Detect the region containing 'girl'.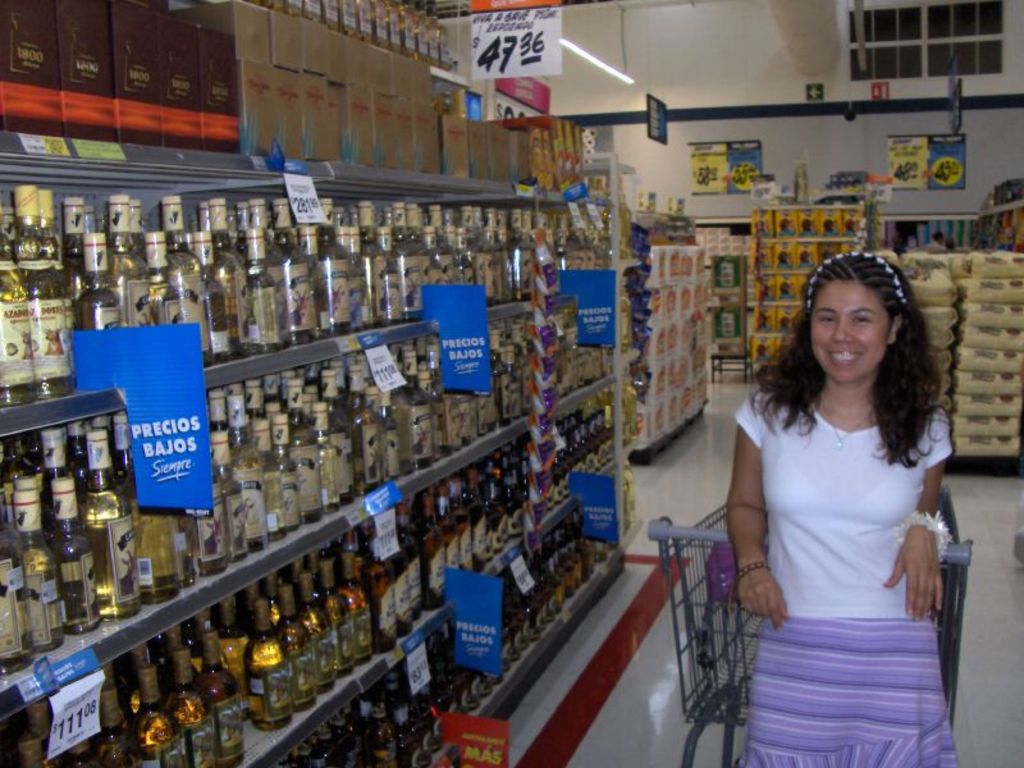
box(723, 251, 961, 767).
